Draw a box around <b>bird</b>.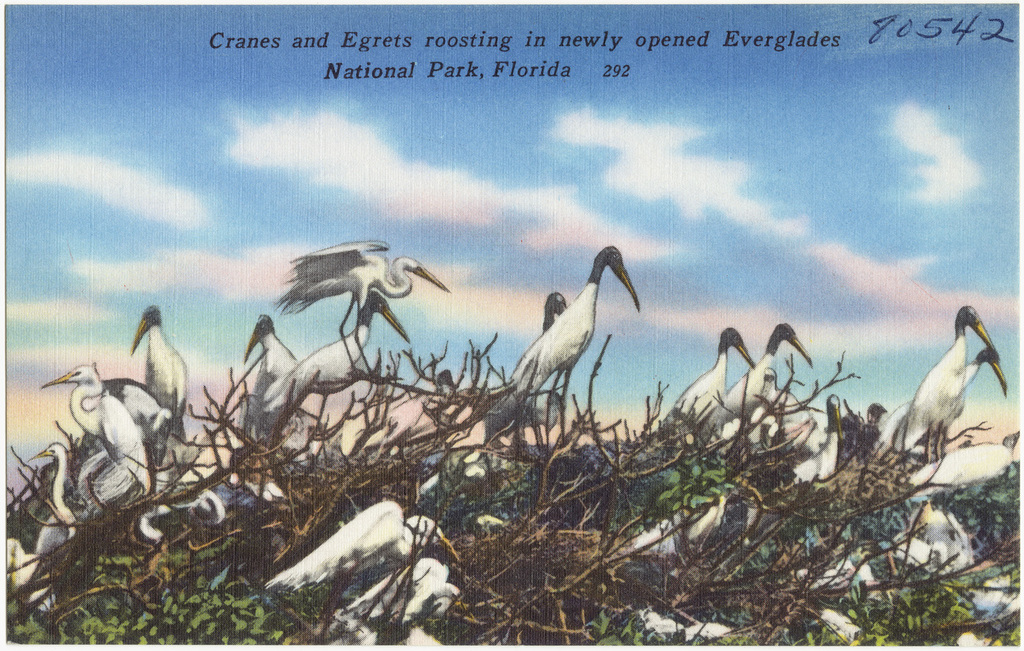
bbox=(899, 300, 1000, 464).
